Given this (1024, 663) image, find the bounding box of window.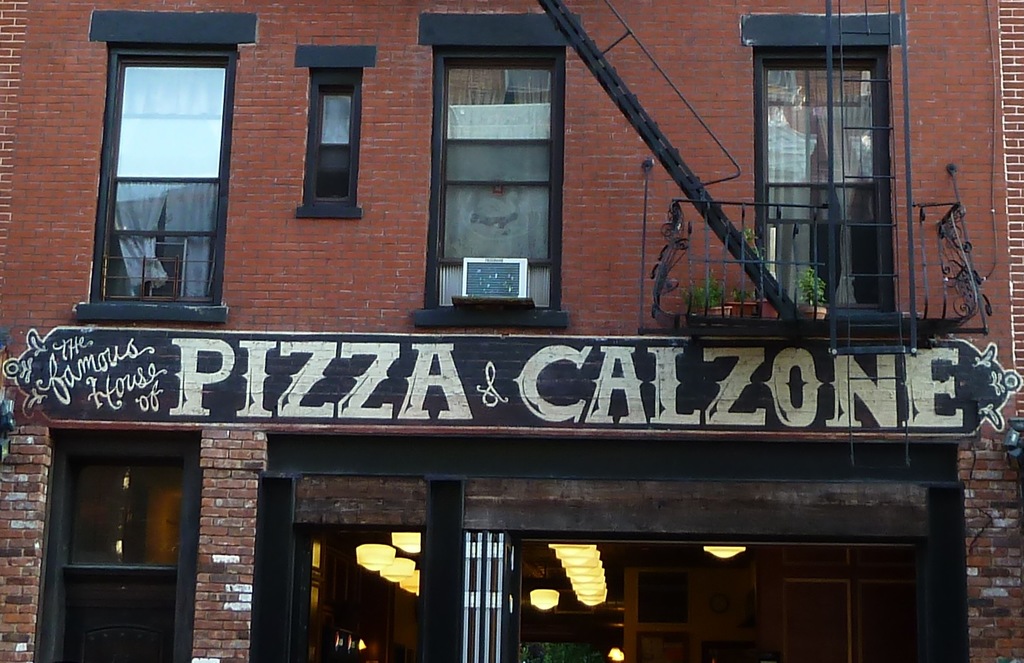
(x1=34, y1=439, x2=199, y2=662).
